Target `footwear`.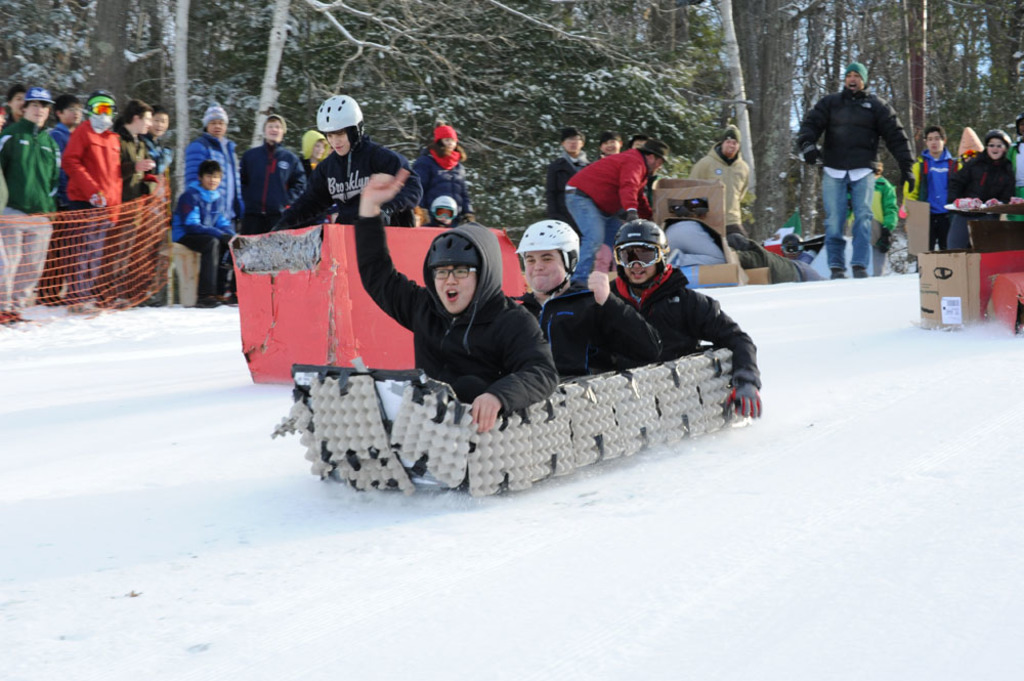
Target region: left=829, top=265, right=846, bottom=280.
